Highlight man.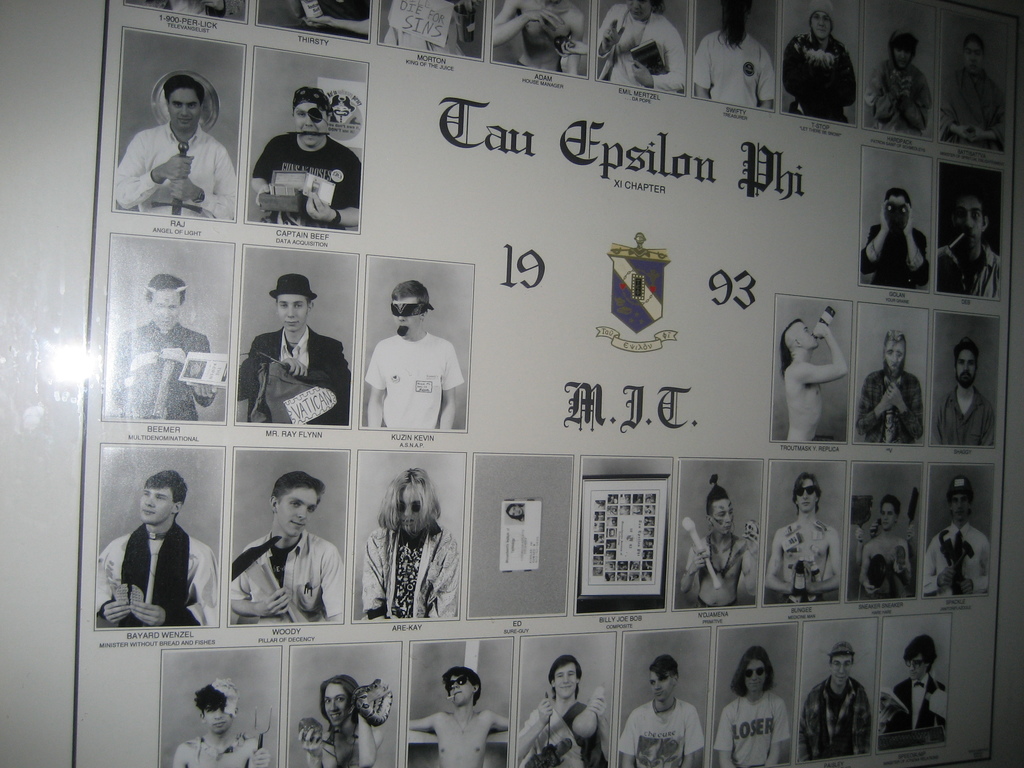
Highlighted region: pyautogui.locateOnScreen(922, 475, 991, 595).
